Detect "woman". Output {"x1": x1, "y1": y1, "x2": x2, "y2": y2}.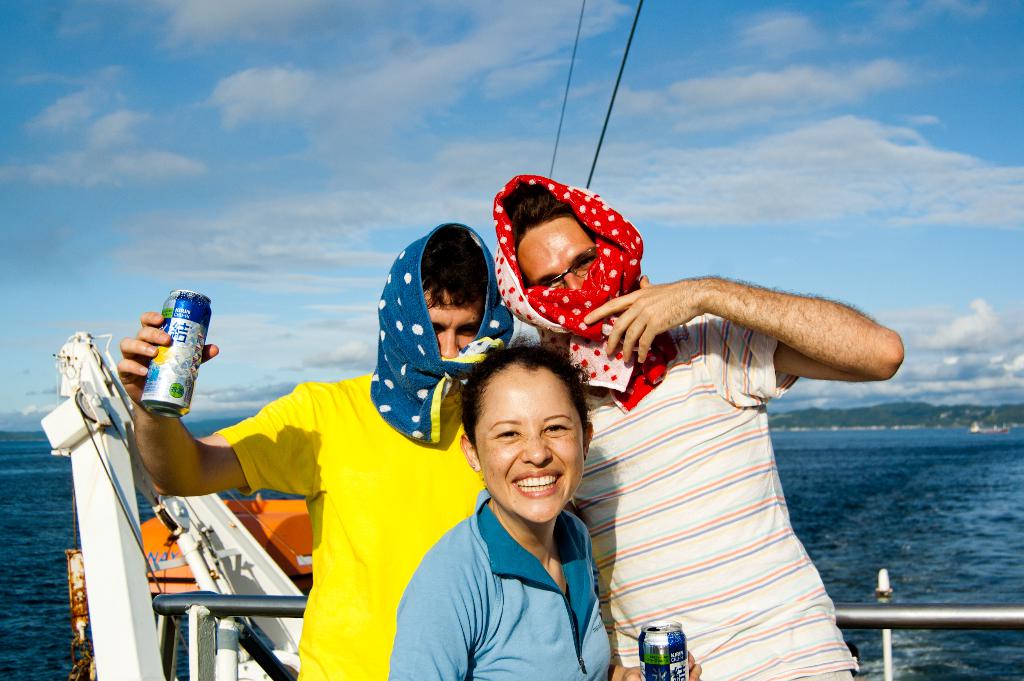
{"x1": 397, "y1": 346, "x2": 698, "y2": 680}.
